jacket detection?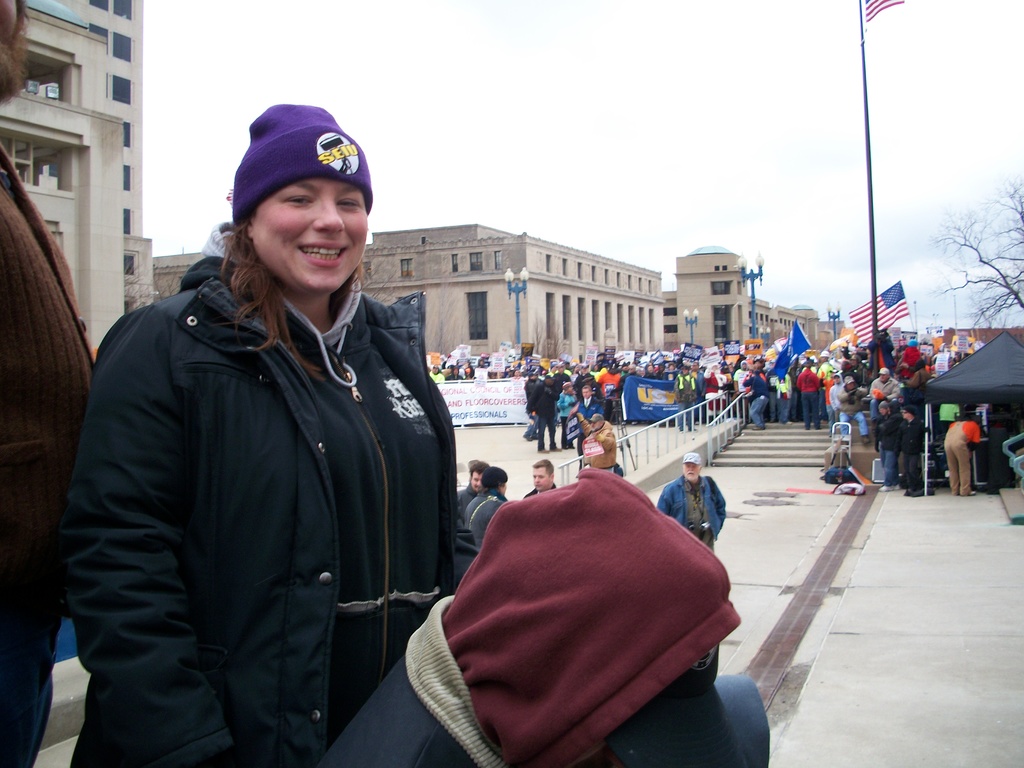
[x1=86, y1=168, x2=454, y2=755]
